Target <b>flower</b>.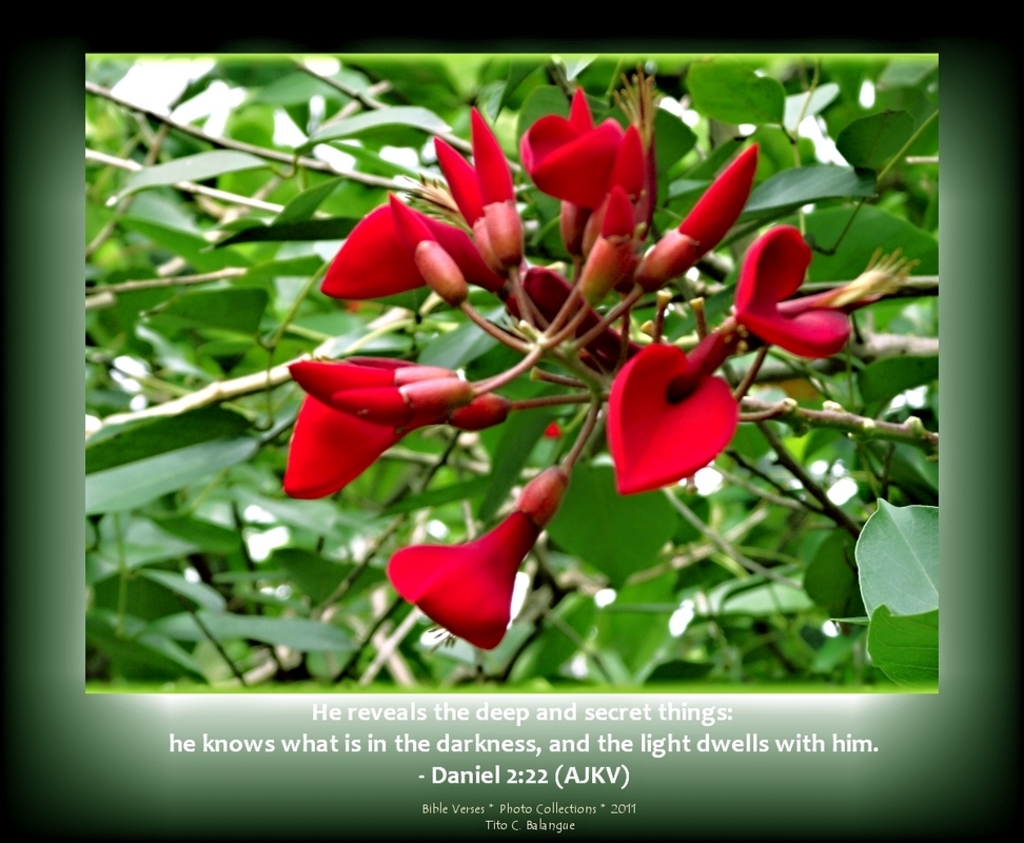
Target region: (x1=730, y1=227, x2=847, y2=367).
